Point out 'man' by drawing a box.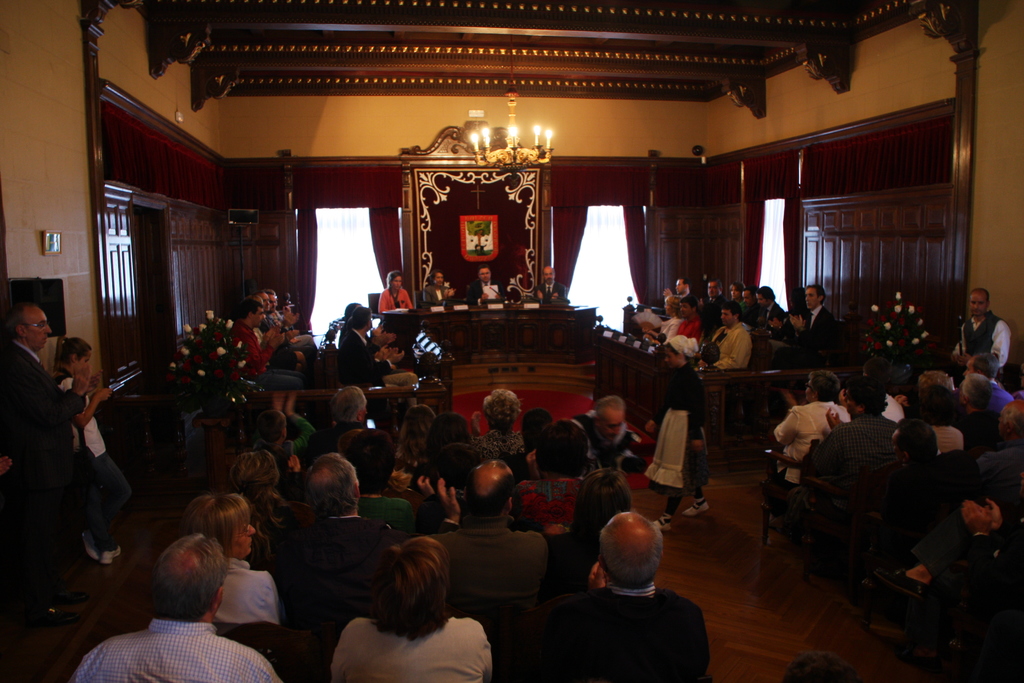
box(959, 276, 1021, 383).
